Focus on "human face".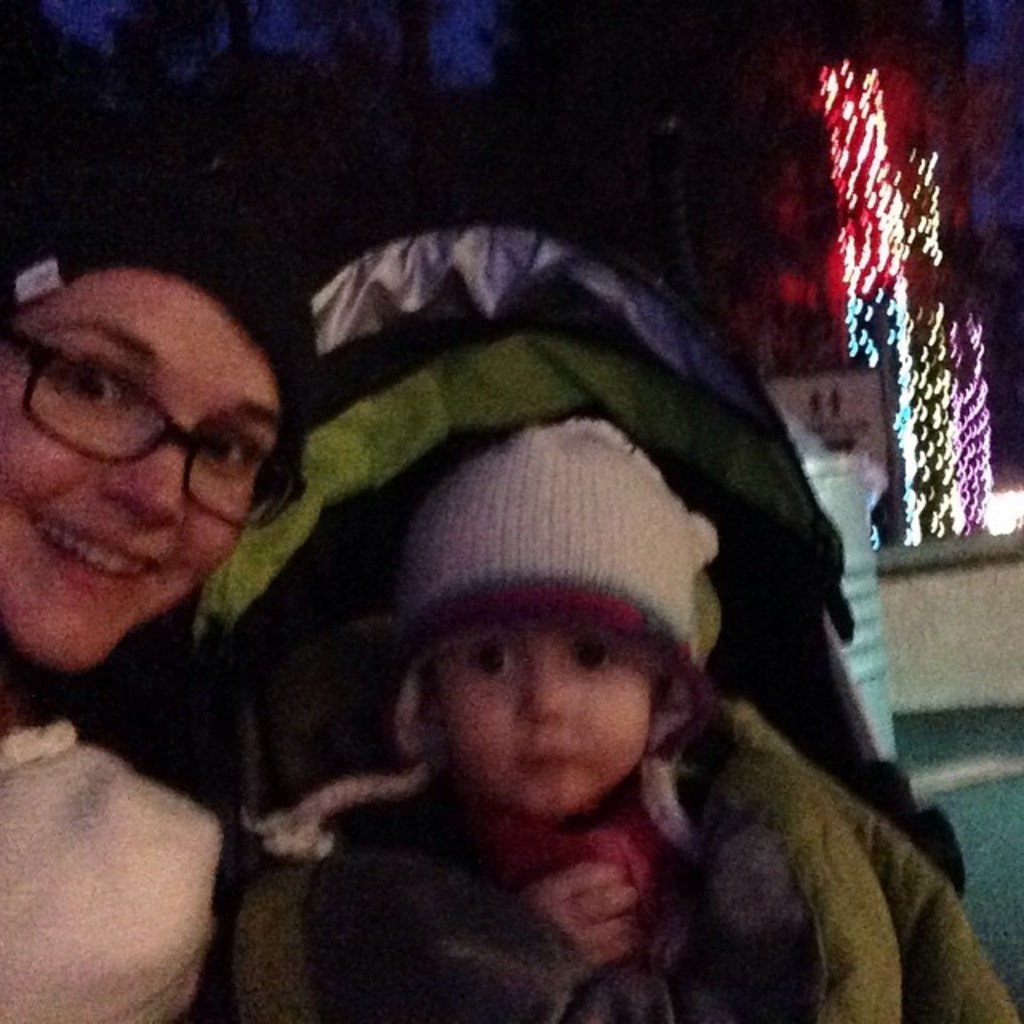
Focused at locate(0, 270, 272, 666).
